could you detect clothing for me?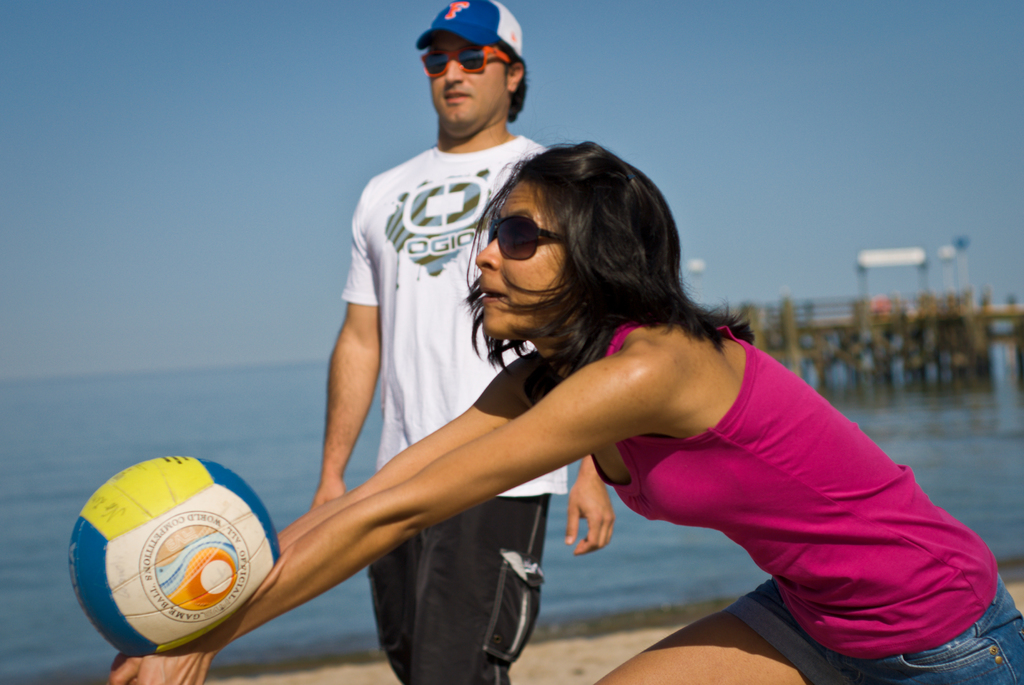
Detection result: {"x1": 588, "y1": 315, "x2": 1023, "y2": 684}.
